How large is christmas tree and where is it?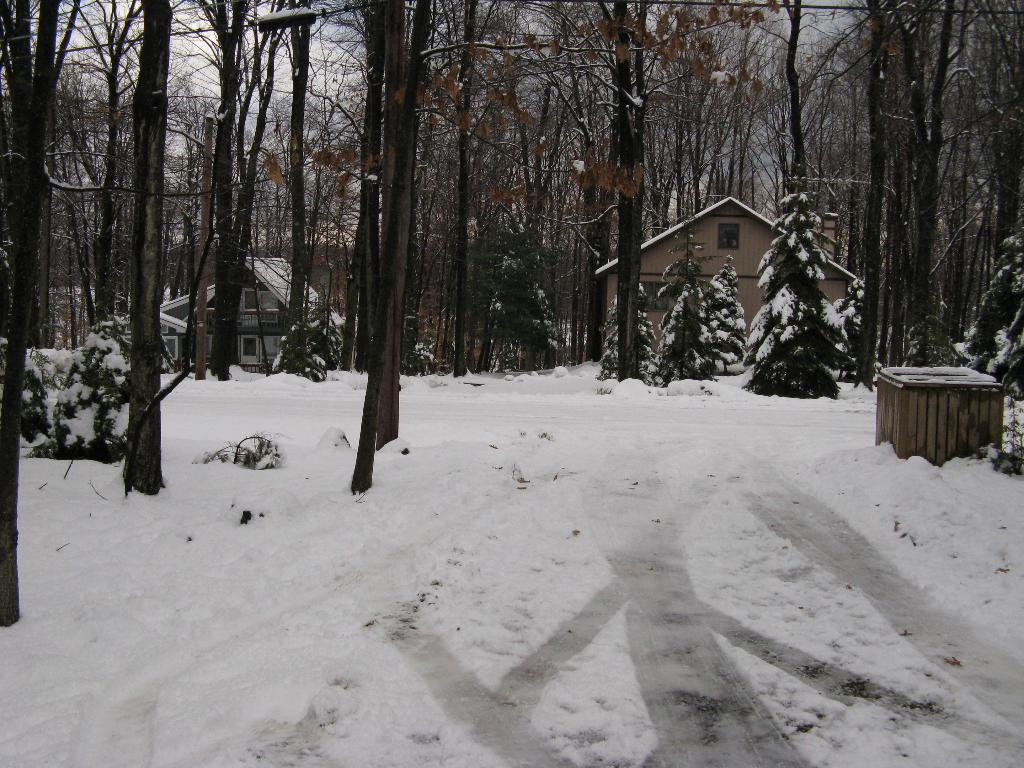
Bounding box: x1=589, y1=257, x2=655, y2=381.
